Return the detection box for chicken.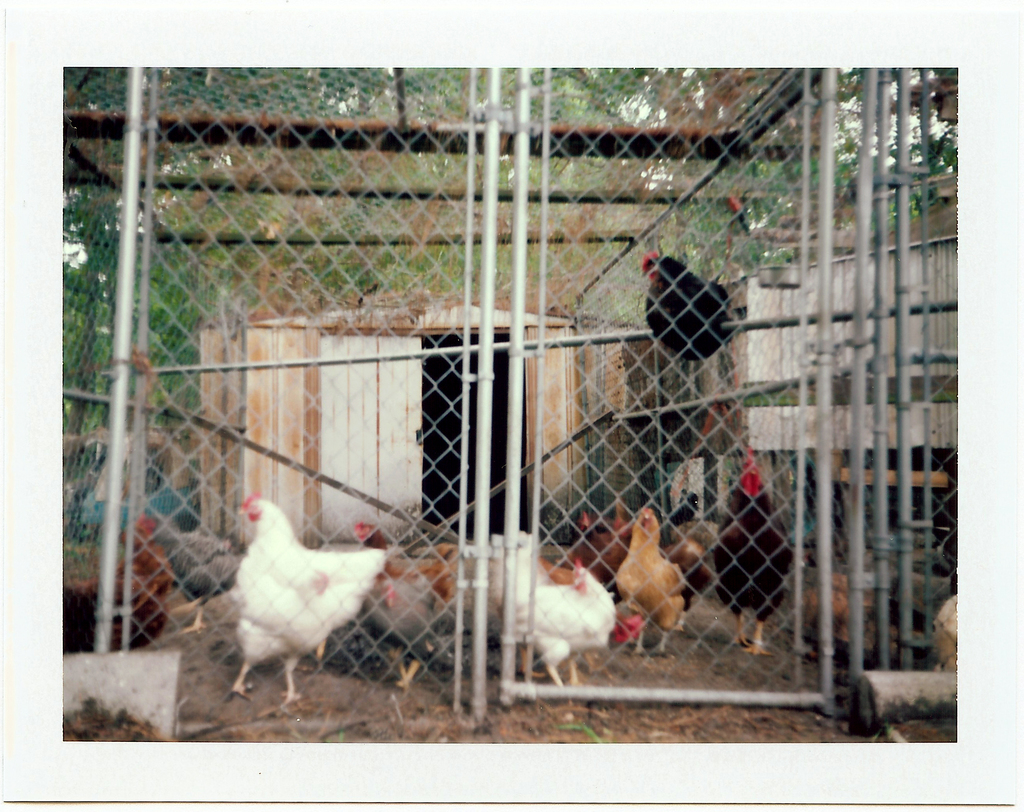
pyautogui.locateOnScreen(631, 247, 738, 386).
